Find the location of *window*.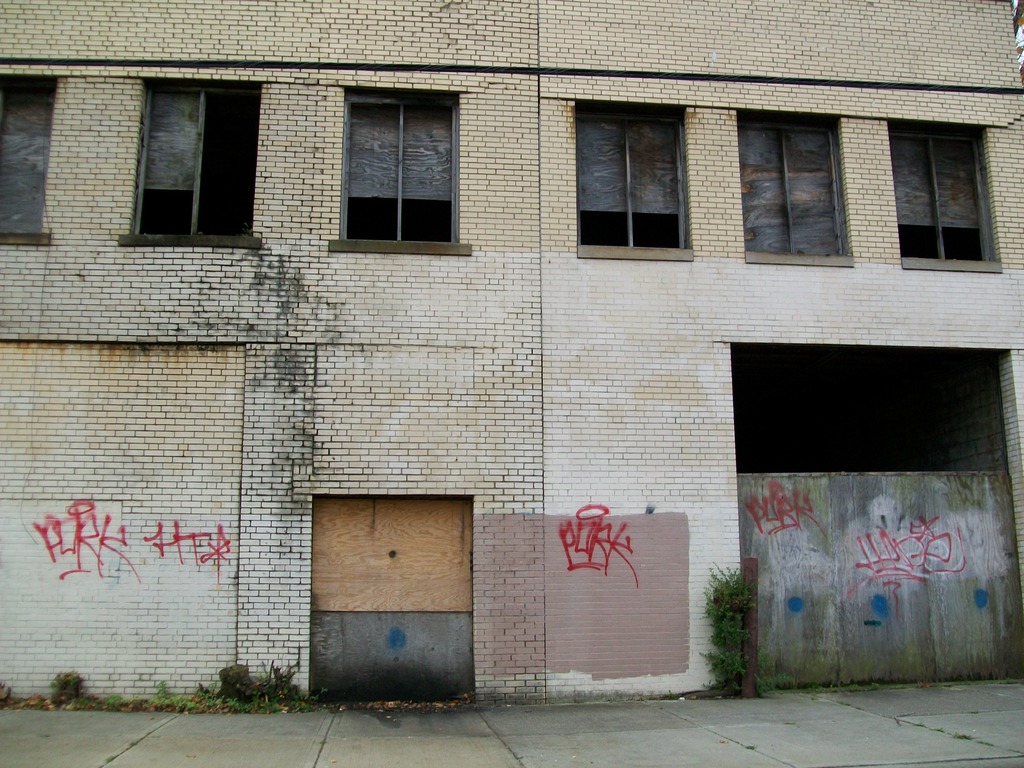
Location: detection(887, 119, 1001, 273).
